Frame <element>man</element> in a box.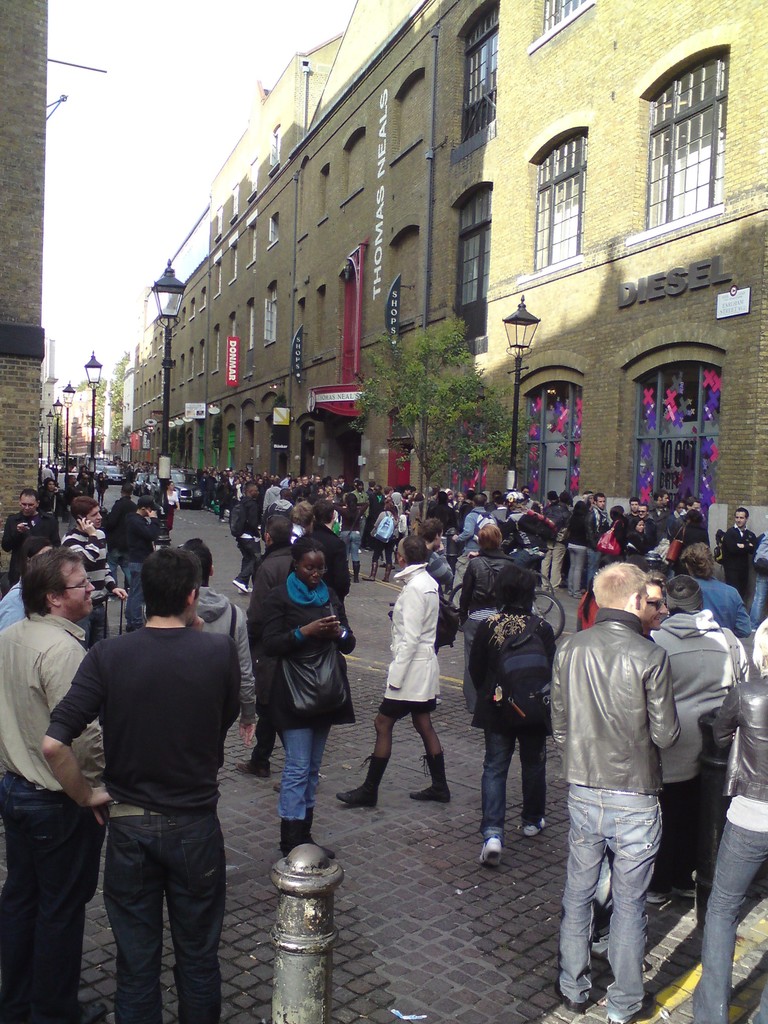
left=584, top=570, right=665, bottom=976.
